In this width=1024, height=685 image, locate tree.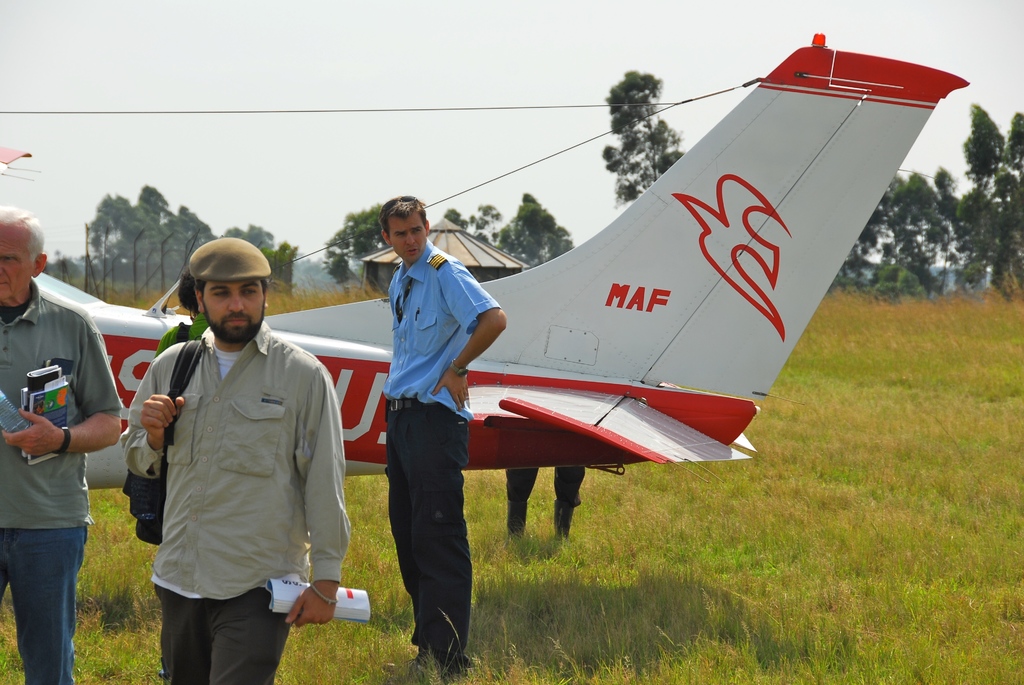
Bounding box: crop(492, 192, 575, 277).
